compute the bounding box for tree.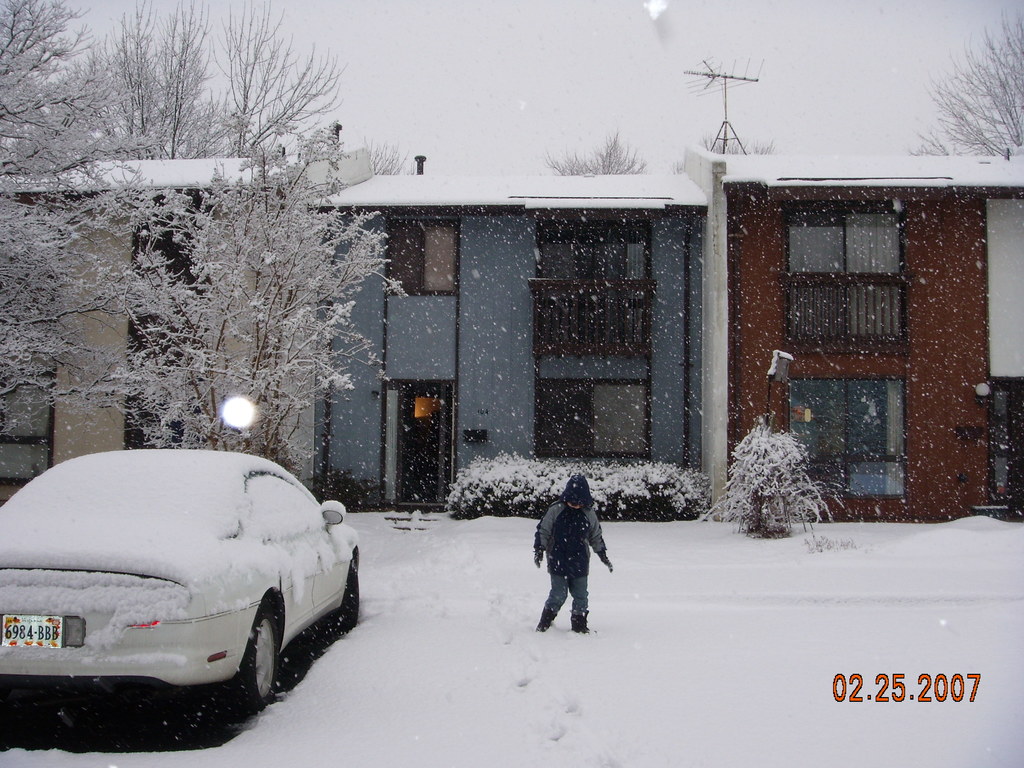
box=[541, 122, 646, 172].
